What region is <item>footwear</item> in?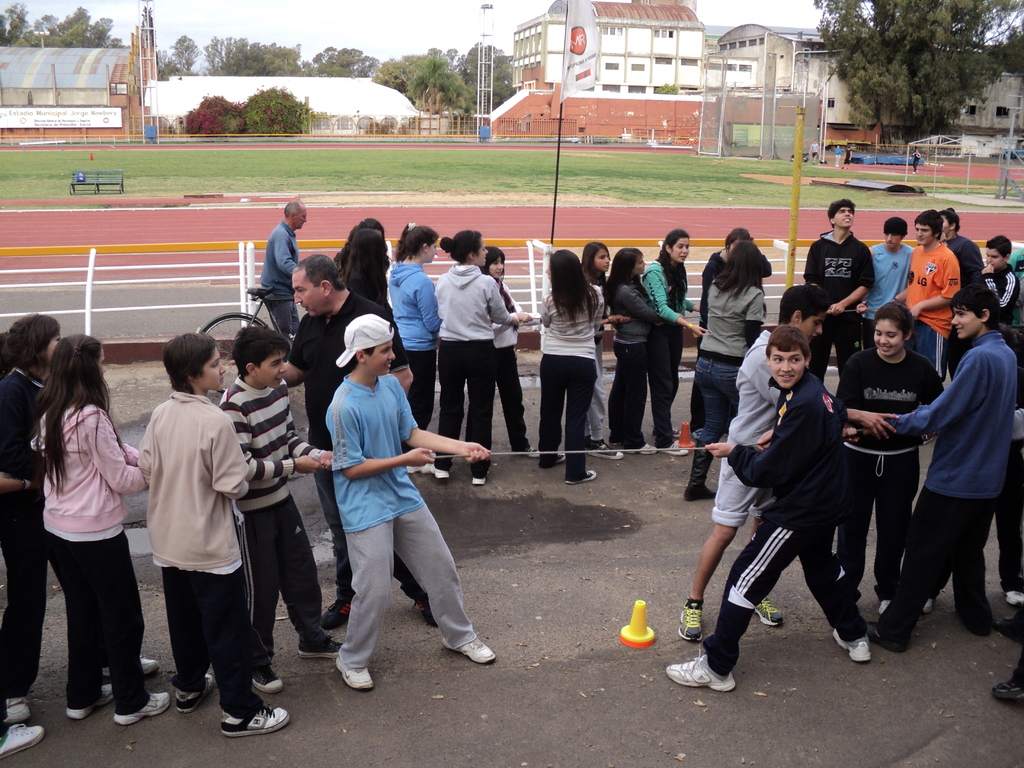
rect(997, 672, 1020, 697).
